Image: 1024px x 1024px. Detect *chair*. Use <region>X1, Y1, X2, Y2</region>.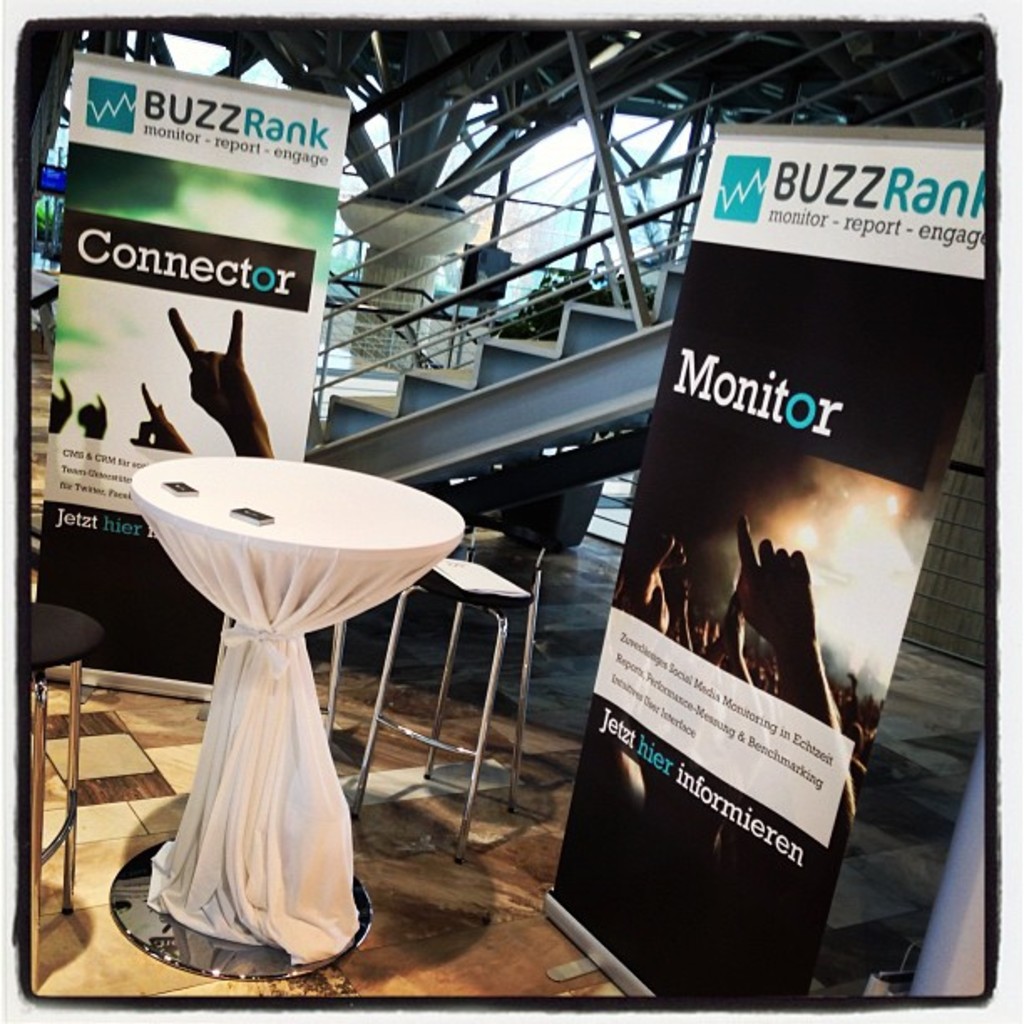
<region>22, 596, 104, 924</region>.
